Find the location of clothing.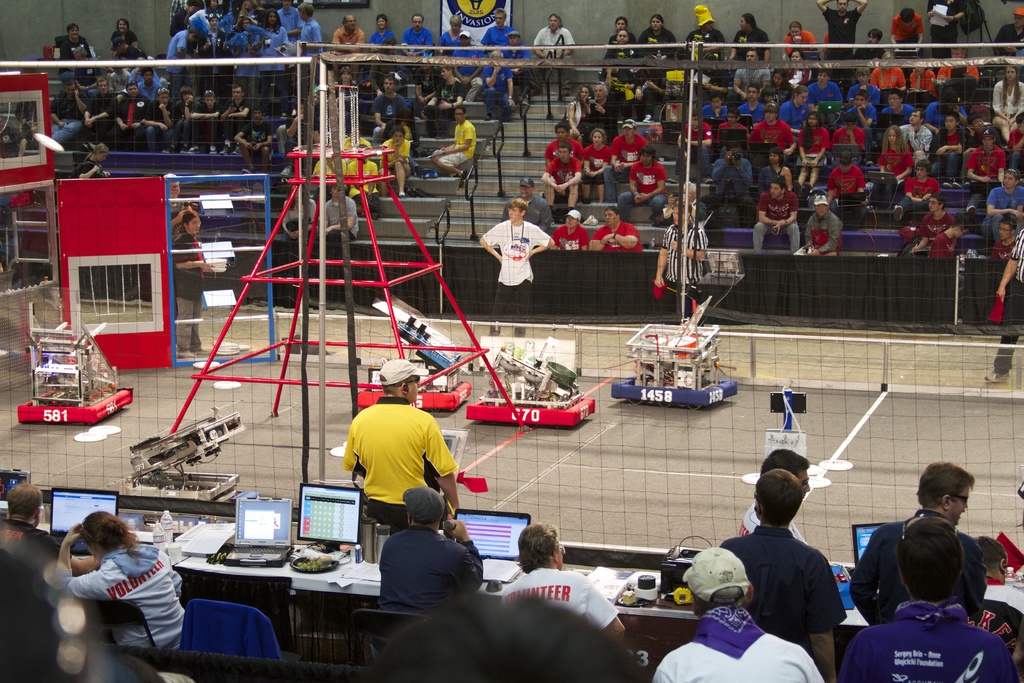
Location: 435 26 461 56.
